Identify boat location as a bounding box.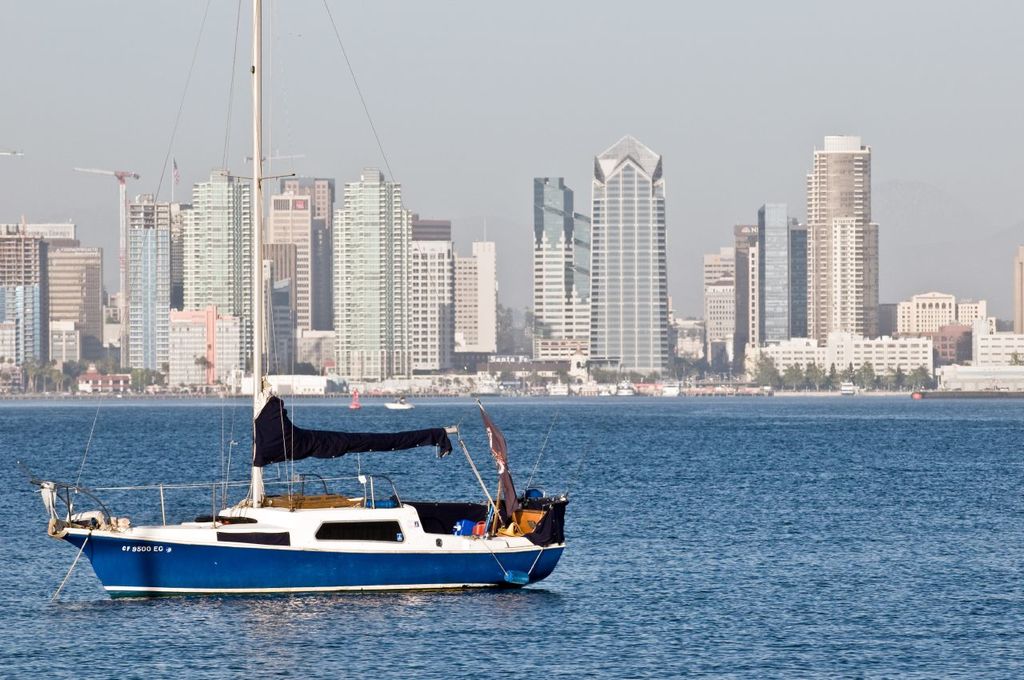
box(838, 383, 859, 394).
